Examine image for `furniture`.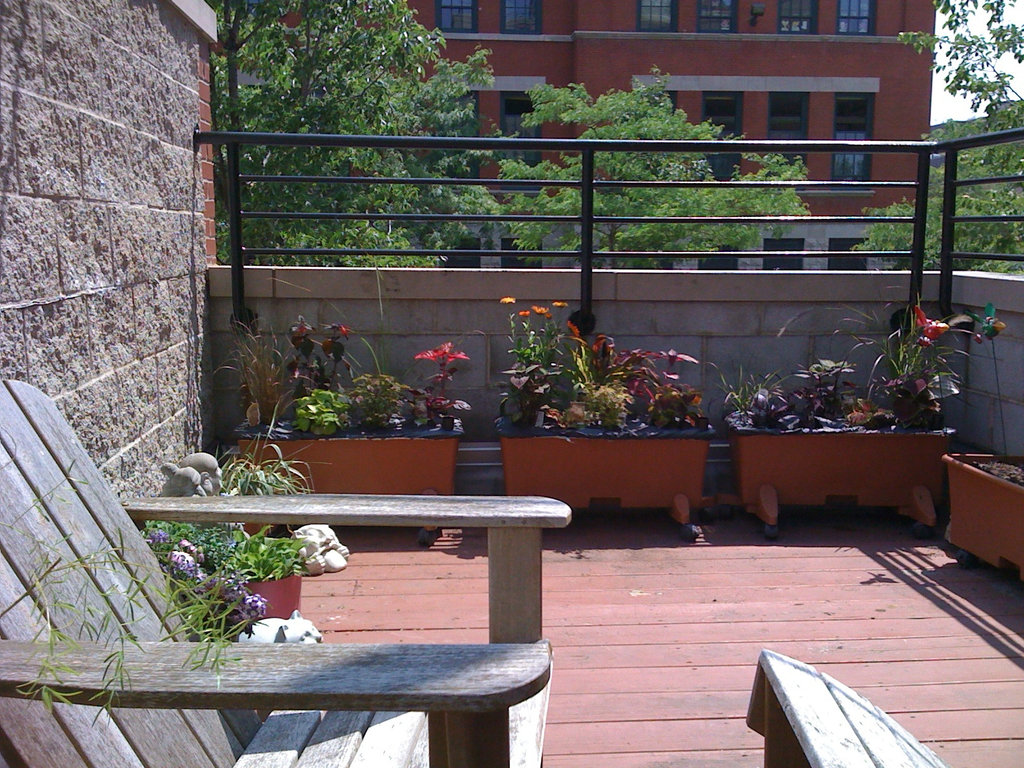
Examination result: [0,376,570,767].
